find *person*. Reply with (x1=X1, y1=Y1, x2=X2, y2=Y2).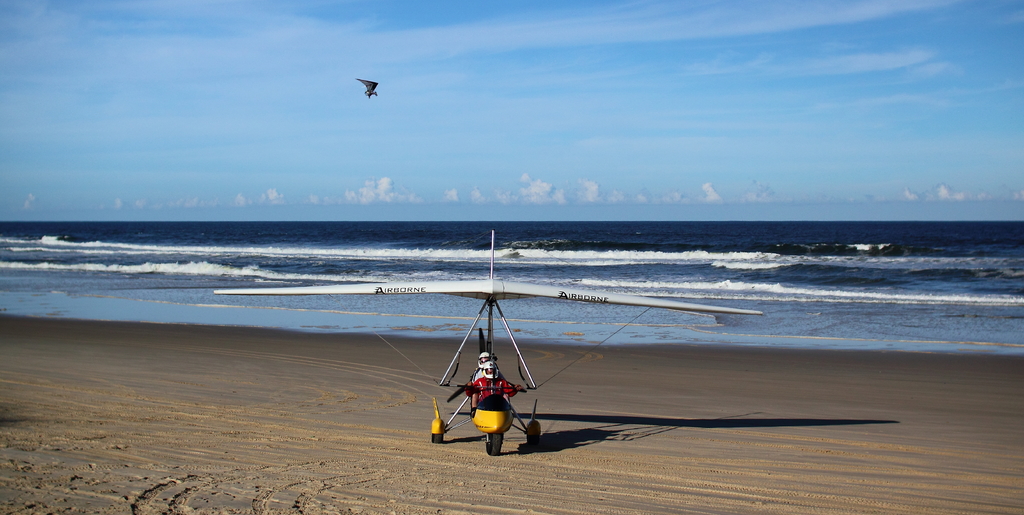
(x1=468, y1=363, x2=519, y2=421).
